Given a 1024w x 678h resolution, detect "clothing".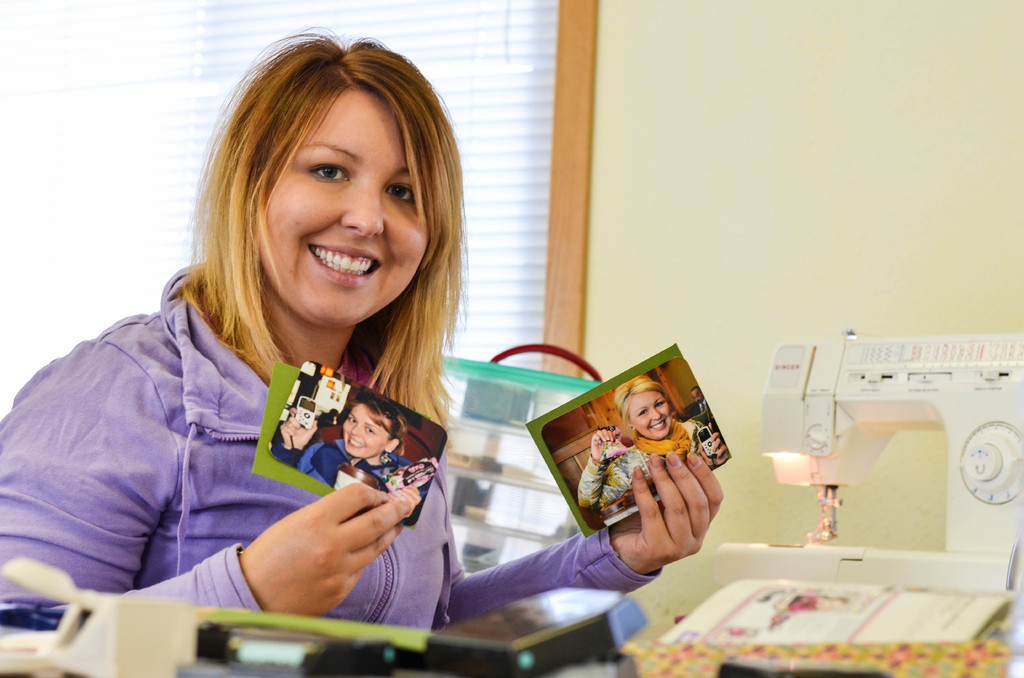
575:417:717:510.
